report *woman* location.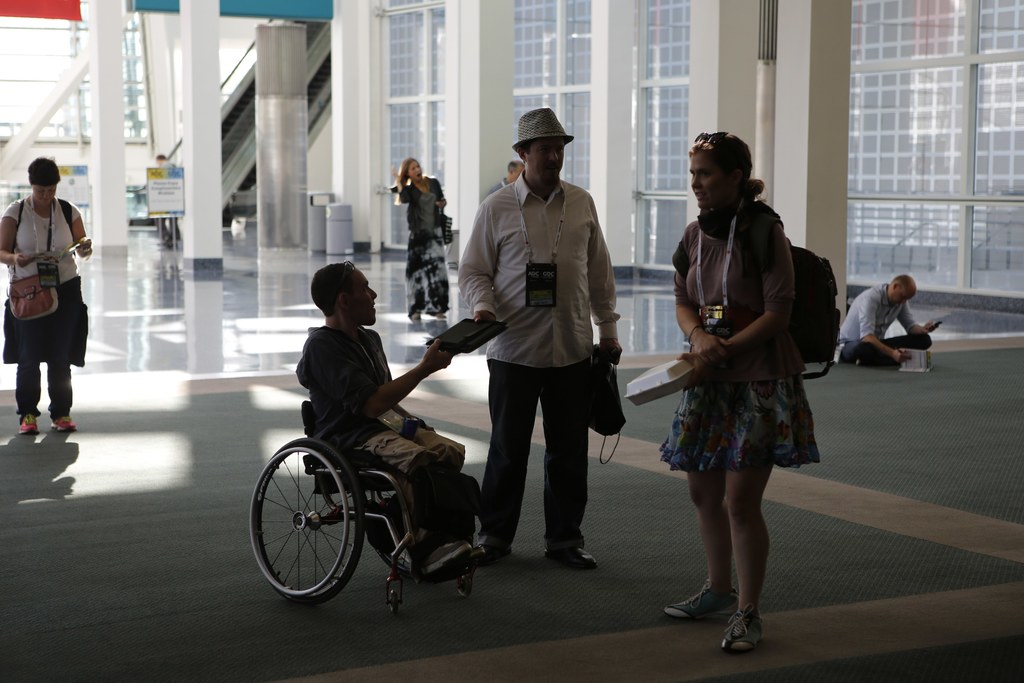
Report: 389,156,452,324.
